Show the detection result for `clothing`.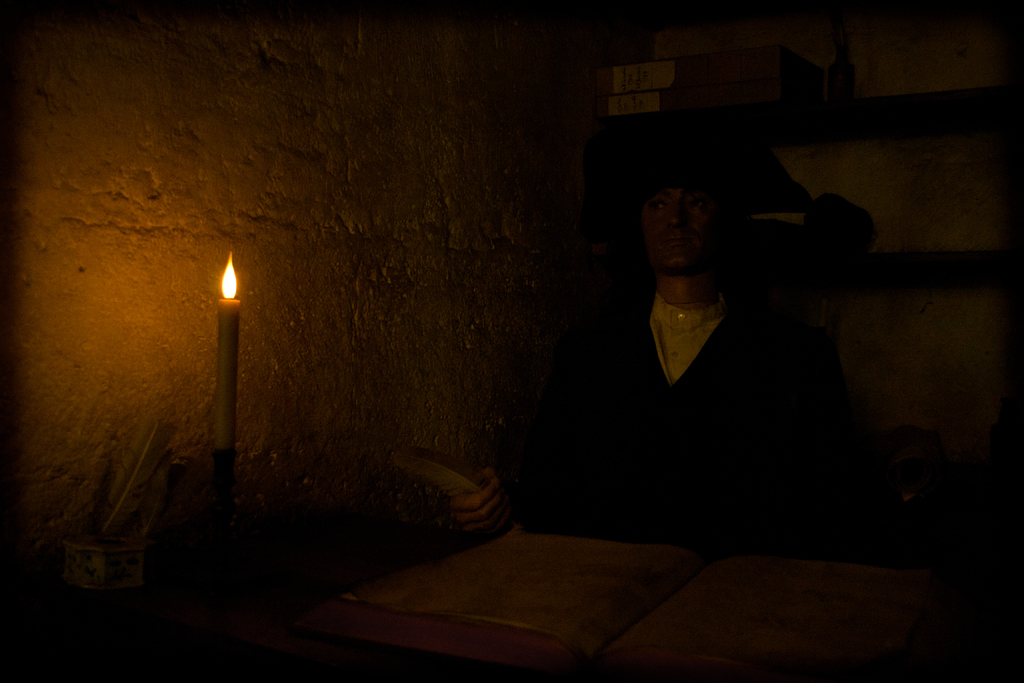
572, 276, 854, 541.
